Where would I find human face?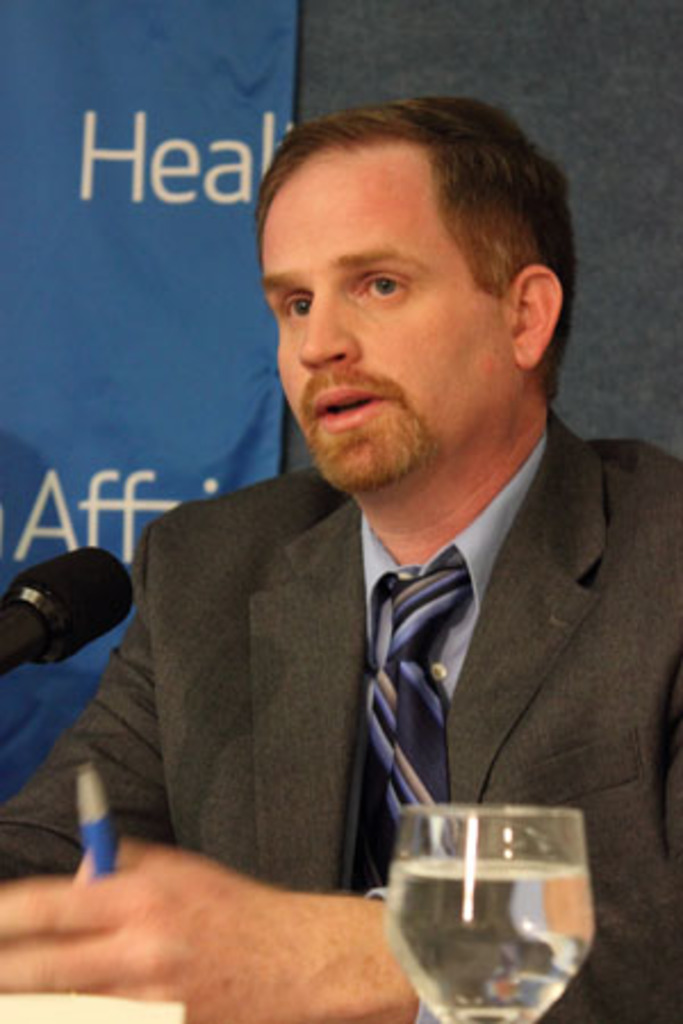
At region(260, 162, 512, 487).
